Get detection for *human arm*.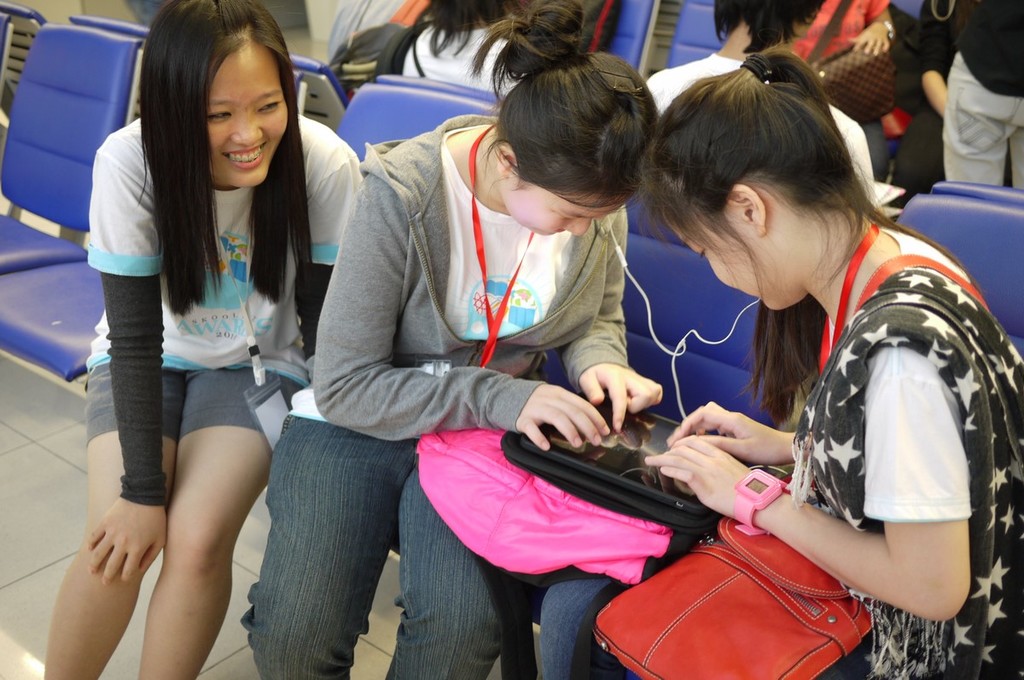
Detection: 566 207 662 435.
